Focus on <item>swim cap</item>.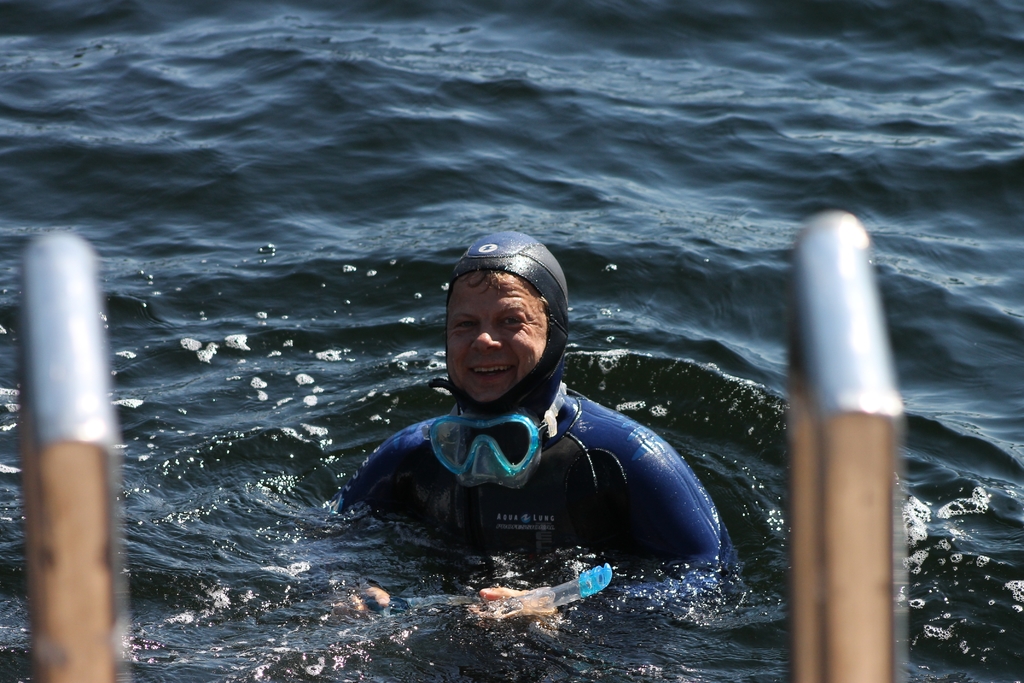
Focused at 443:235:566:415.
